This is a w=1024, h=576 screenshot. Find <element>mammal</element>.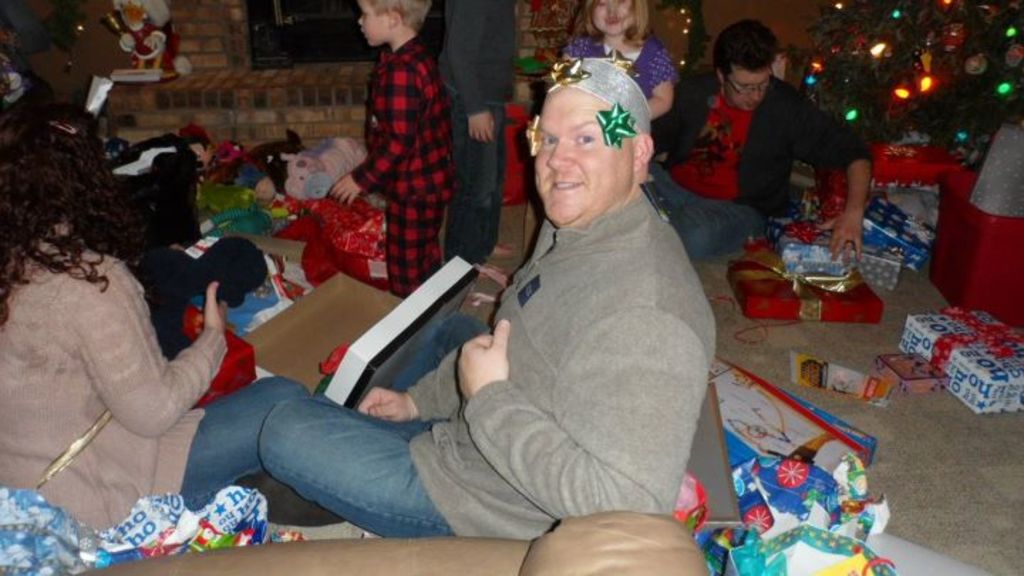
Bounding box: [435,0,530,272].
